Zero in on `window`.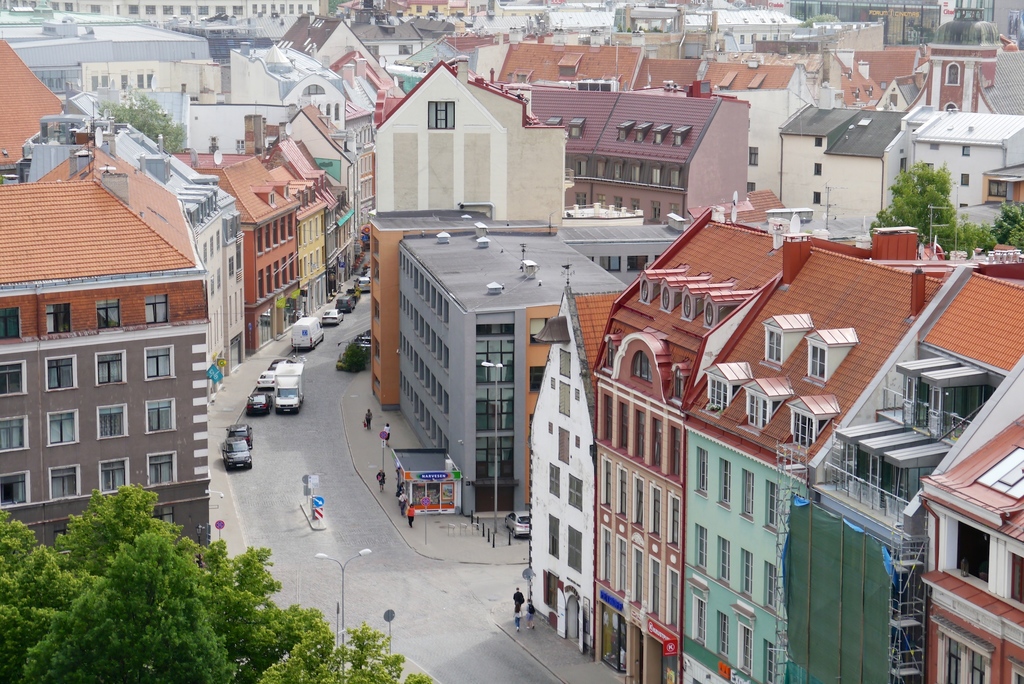
Zeroed in: pyautogui.locateOnScreen(52, 411, 81, 443).
